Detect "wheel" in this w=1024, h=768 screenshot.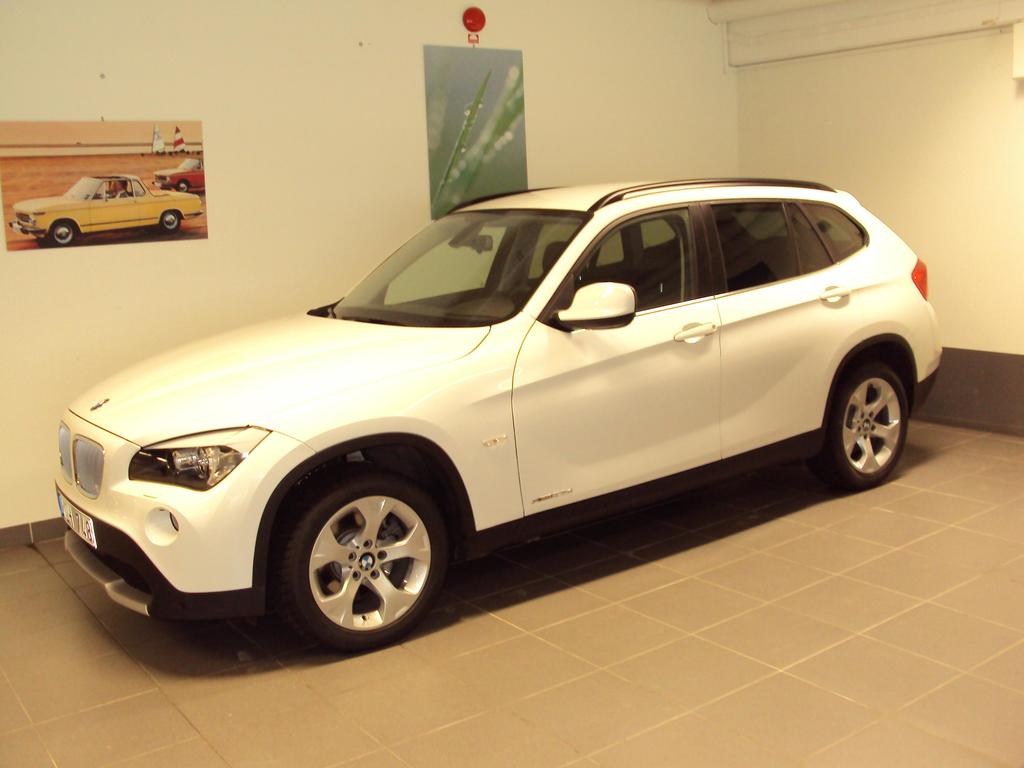
Detection: crop(809, 357, 909, 488).
